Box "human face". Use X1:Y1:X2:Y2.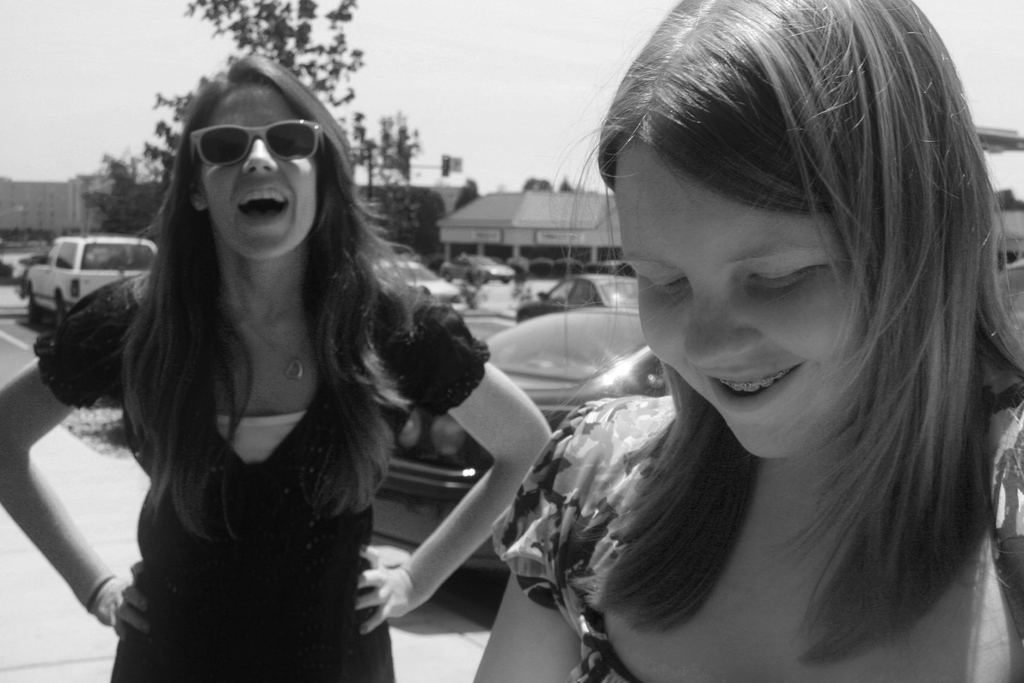
193:80:320:264.
